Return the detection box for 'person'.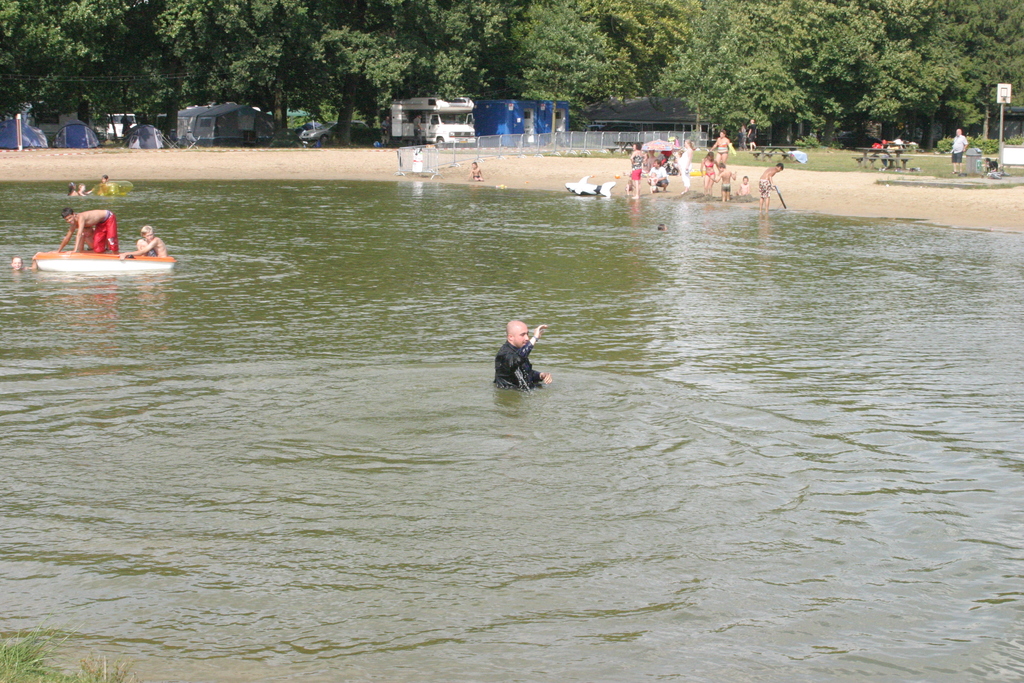
{"x1": 747, "y1": 119, "x2": 753, "y2": 142}.
